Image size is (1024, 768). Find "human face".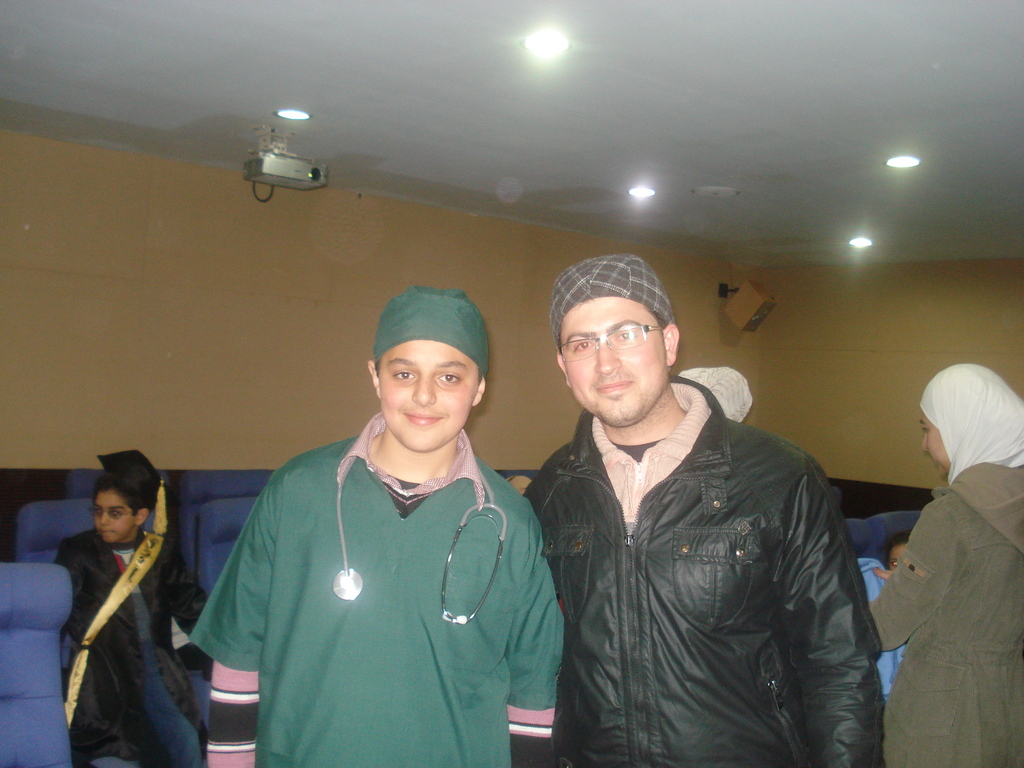
94 490 139 545.
